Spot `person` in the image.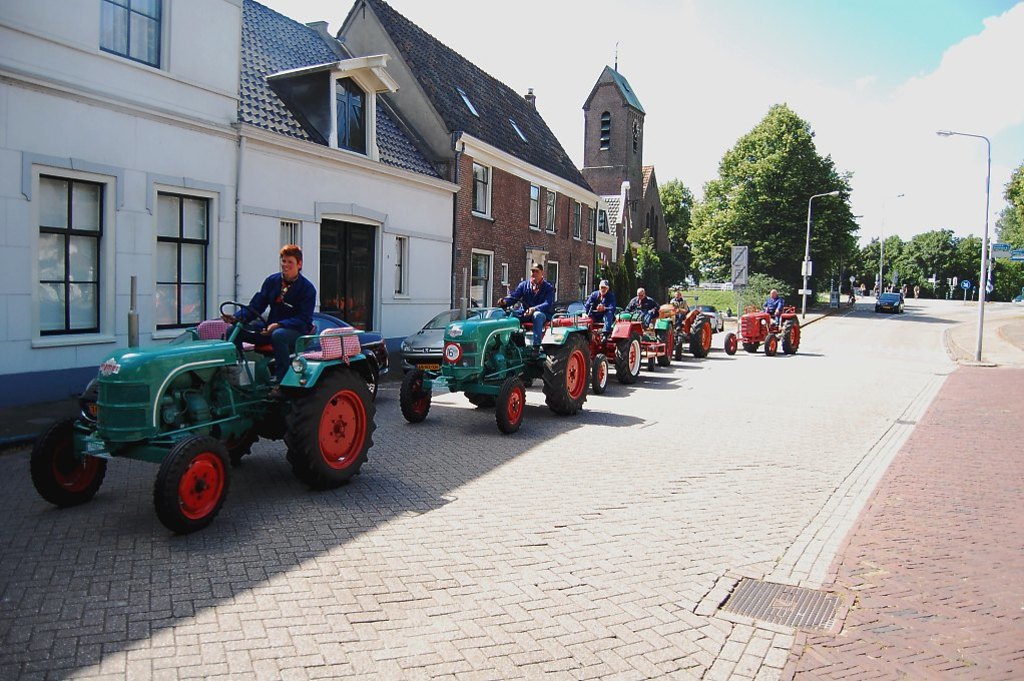
`person` found at detection(587, 274, 609, 323).
